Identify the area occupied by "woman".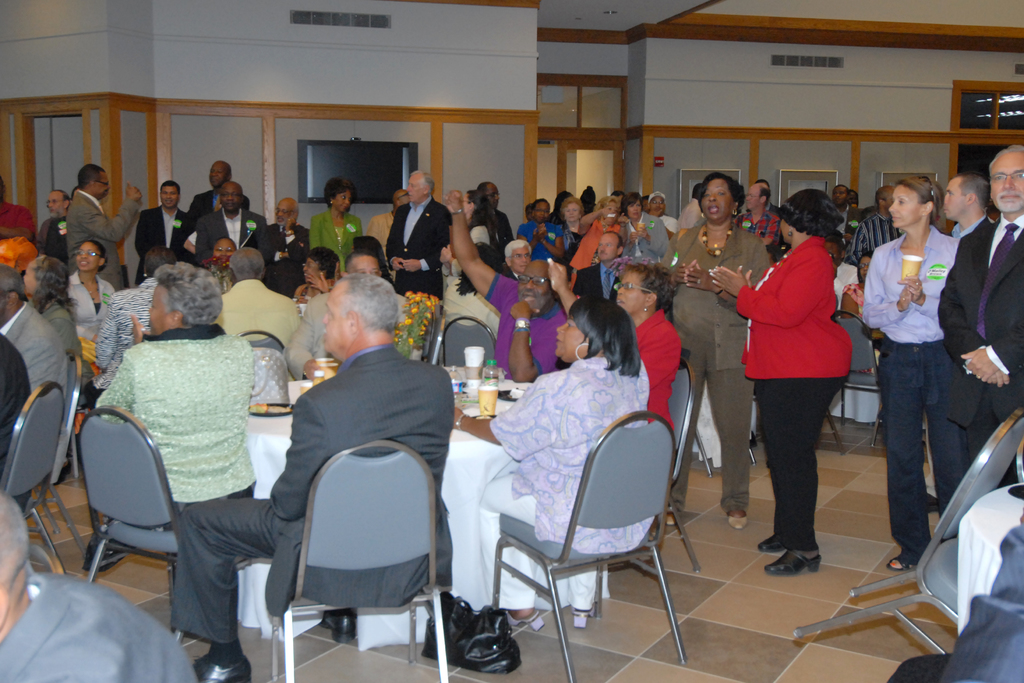
Area: [308, 173, 363, 274].
